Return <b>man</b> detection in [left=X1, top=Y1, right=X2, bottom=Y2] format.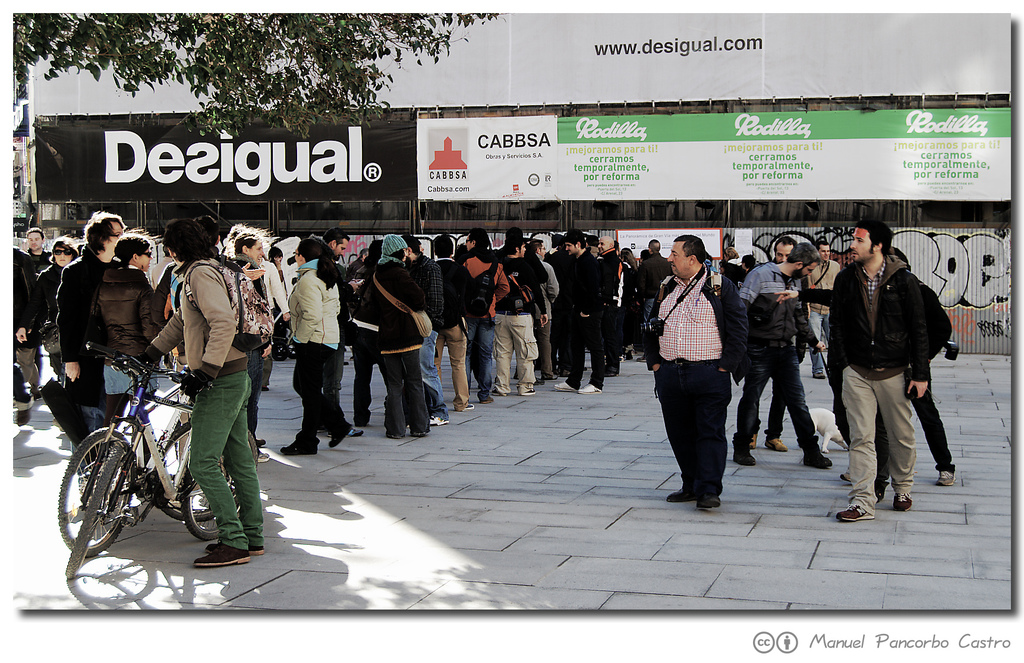
[left=19, top=227, right=58, bottom=379].
